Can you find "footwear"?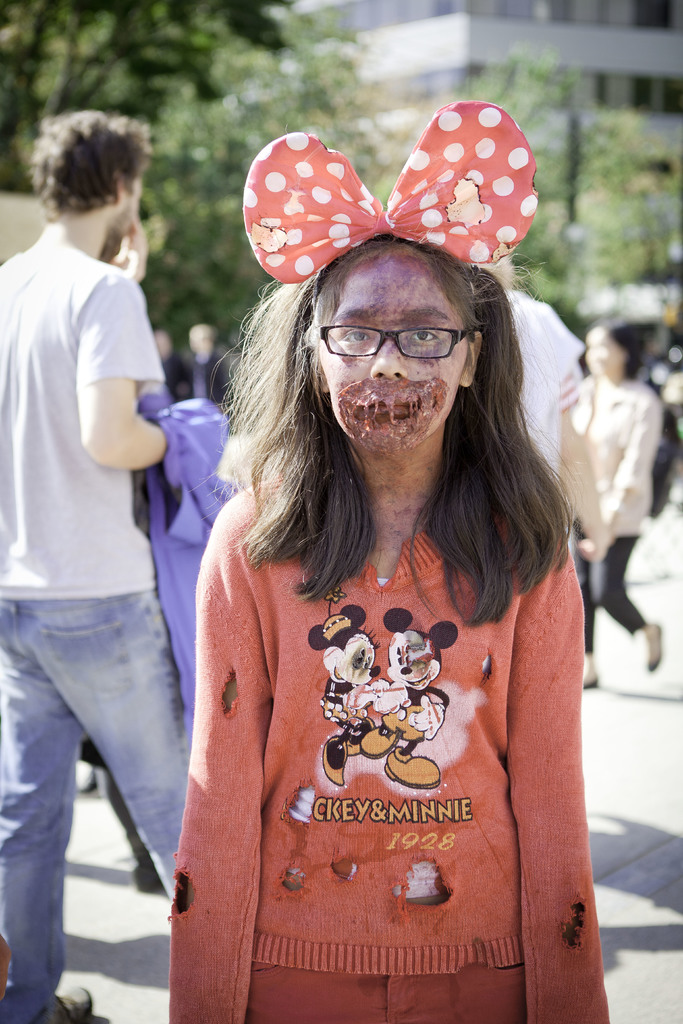
Yes, bounding box: [648, 616, 666, 676].
